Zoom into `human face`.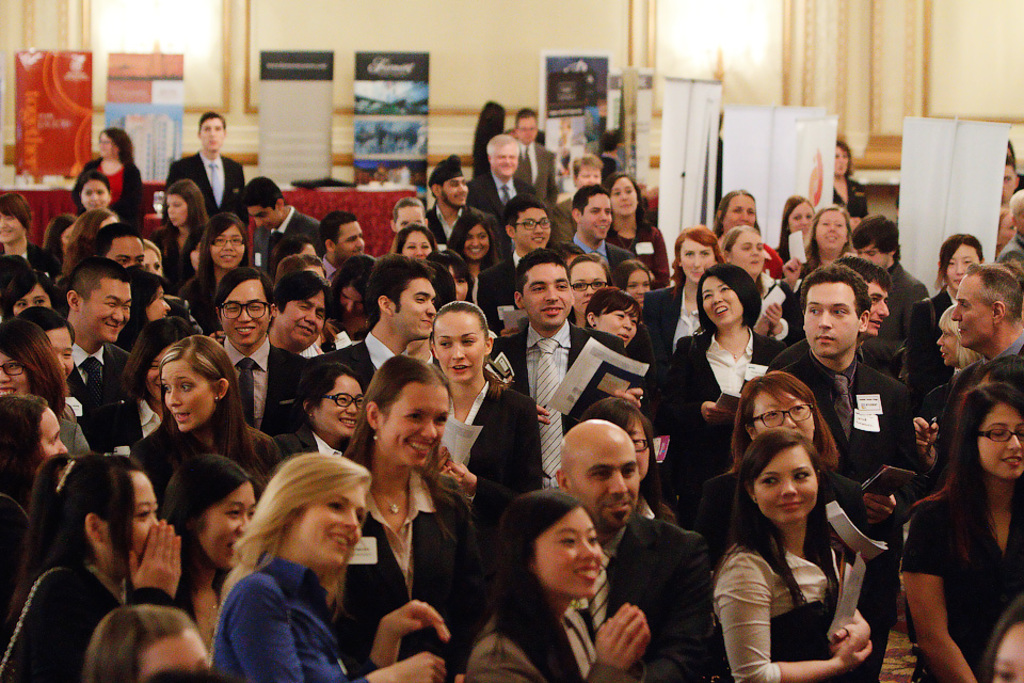
Zoom target: (x1=143, y1=281, x2=171, y2=322).
